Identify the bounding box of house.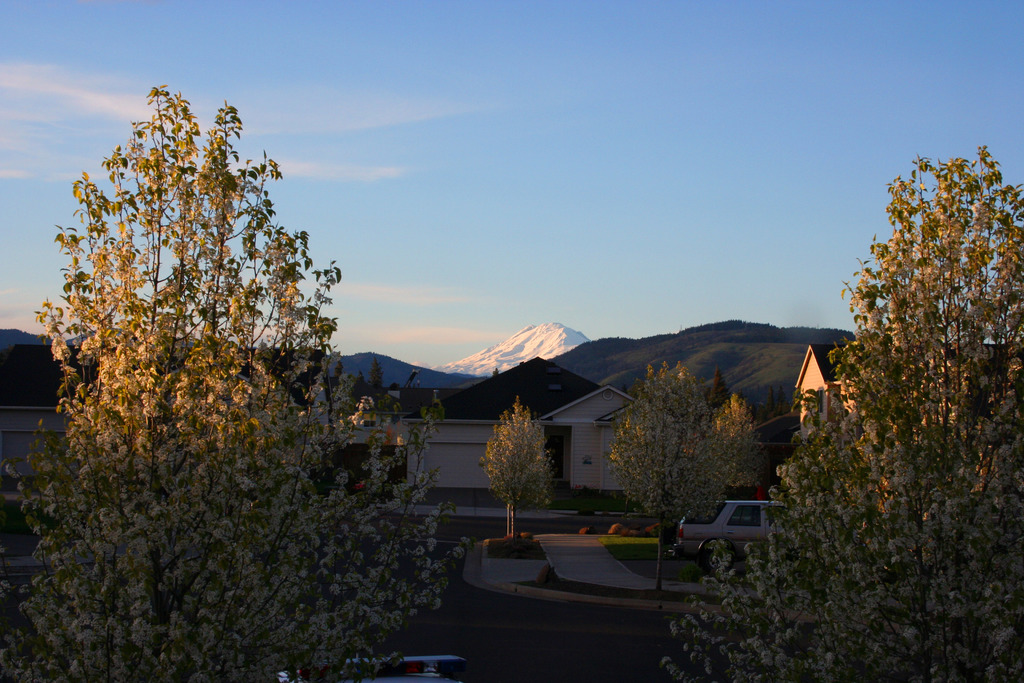
(397,354,678,516).
